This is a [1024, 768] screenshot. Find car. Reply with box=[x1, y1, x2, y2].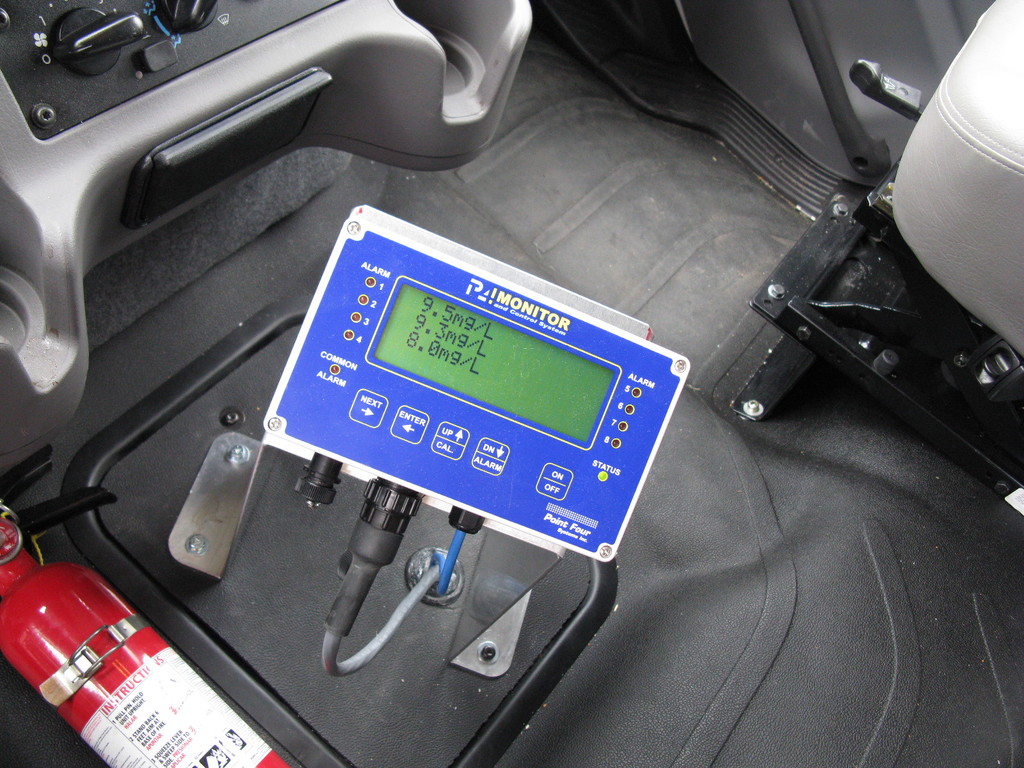
box=[0, 0, 1023, 767].
